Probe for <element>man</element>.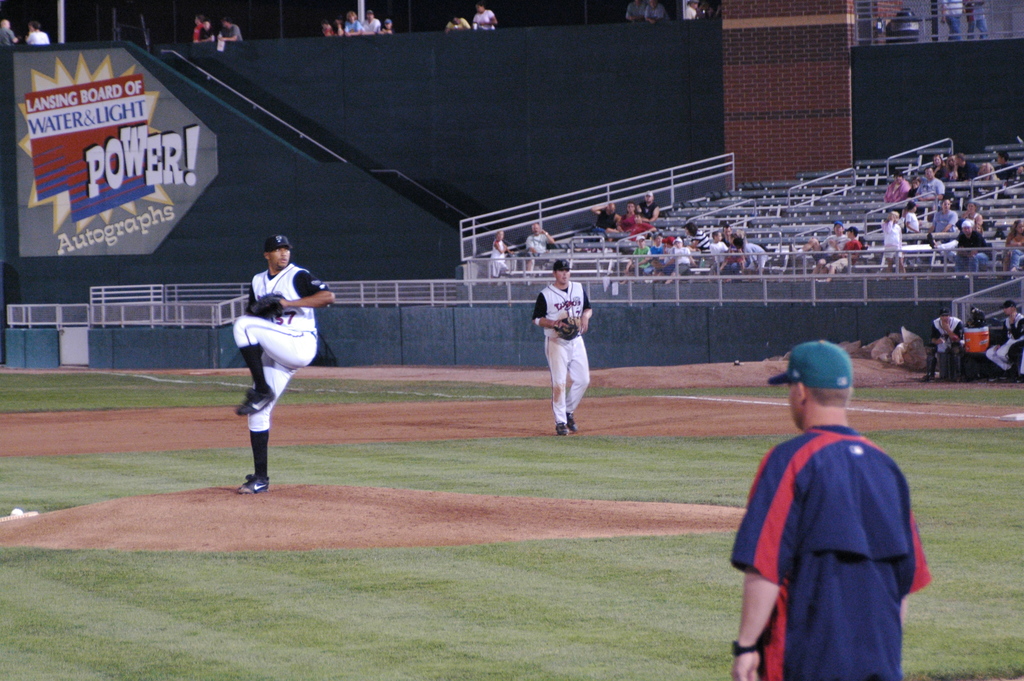
Probe result: l=816, t=225, r=858, b=283.
